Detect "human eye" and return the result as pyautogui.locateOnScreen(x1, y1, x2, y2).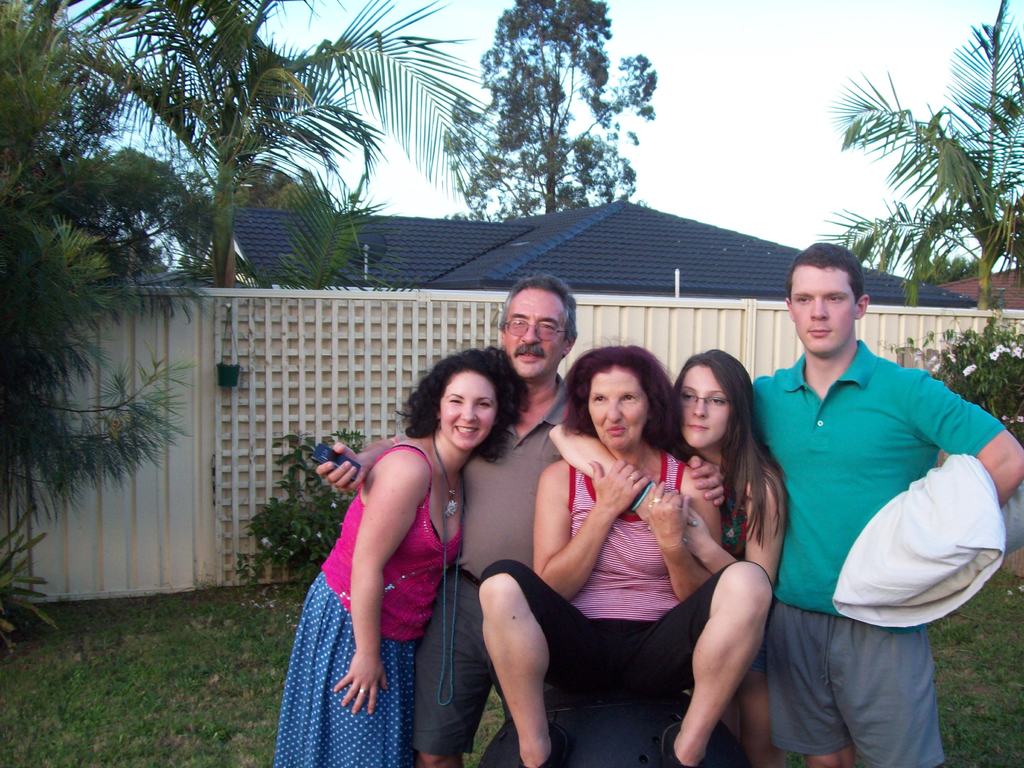
pyautogui.locateOnScreen(621, 392, 639, 404).
